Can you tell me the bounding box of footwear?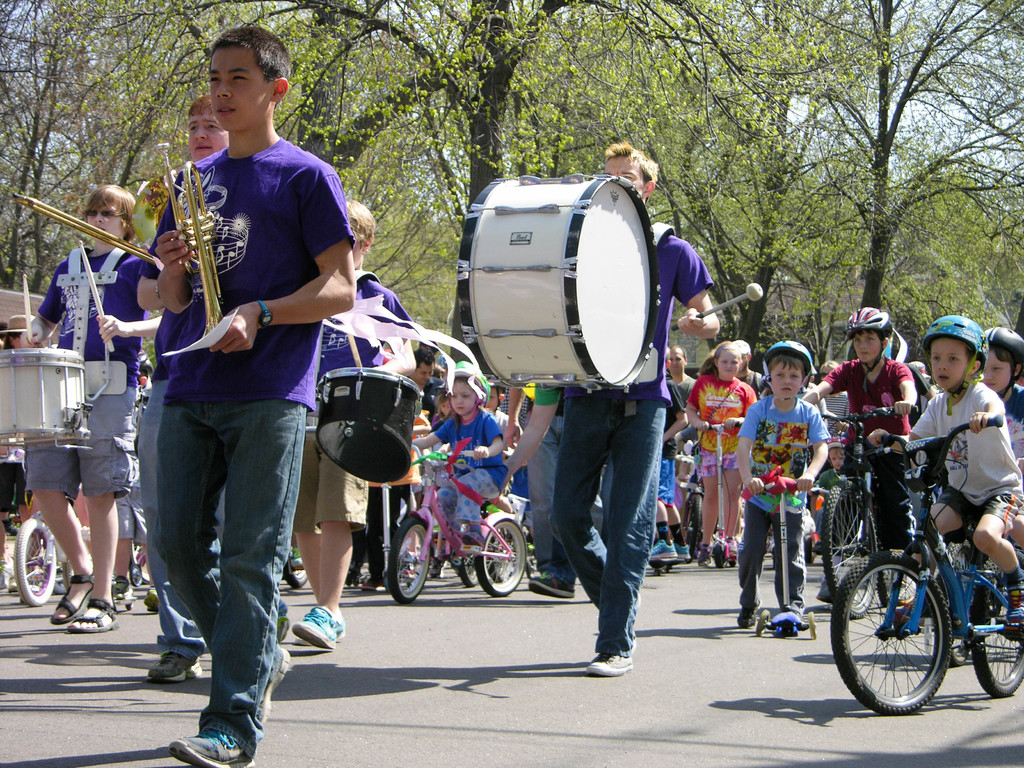
(x1=645, y1=534, x2=680, y2=561).
